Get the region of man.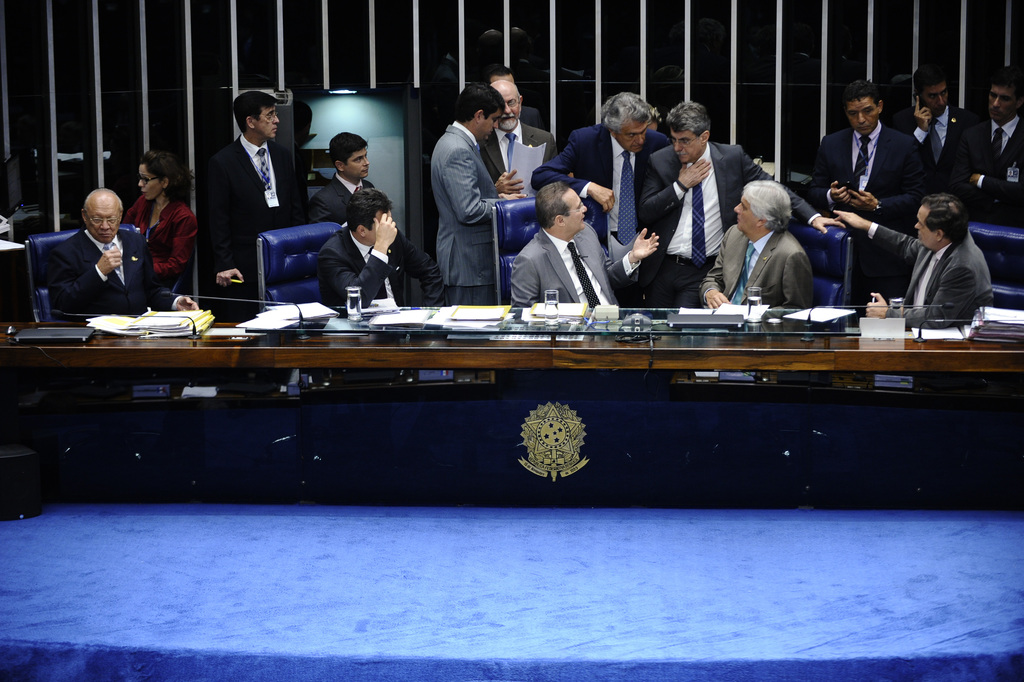
bbox=(47, 187, 197, 316).
